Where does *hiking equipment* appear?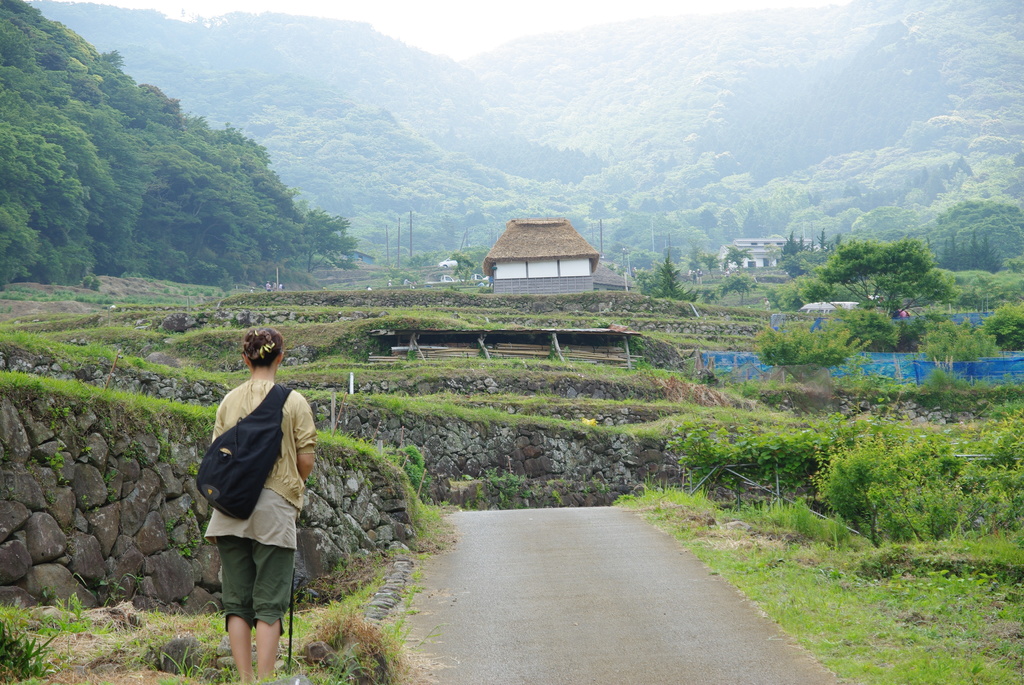
Appears at <bbox>287, 563, 294, 675</bbox>.
